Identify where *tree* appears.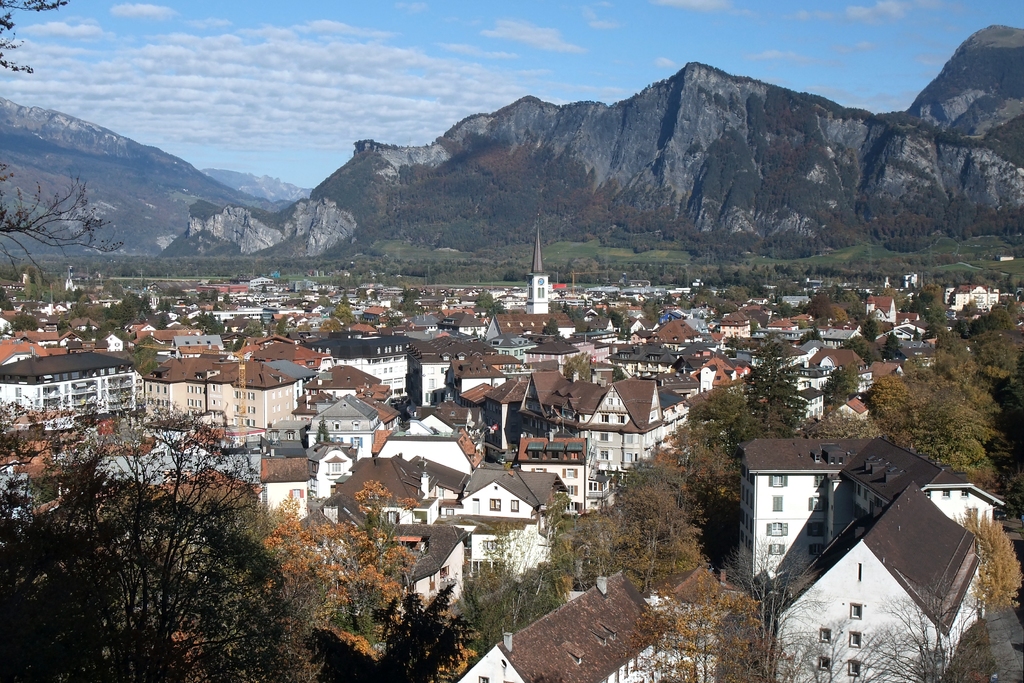
Appears at left=609, top=365, right=628, bottom=384.
